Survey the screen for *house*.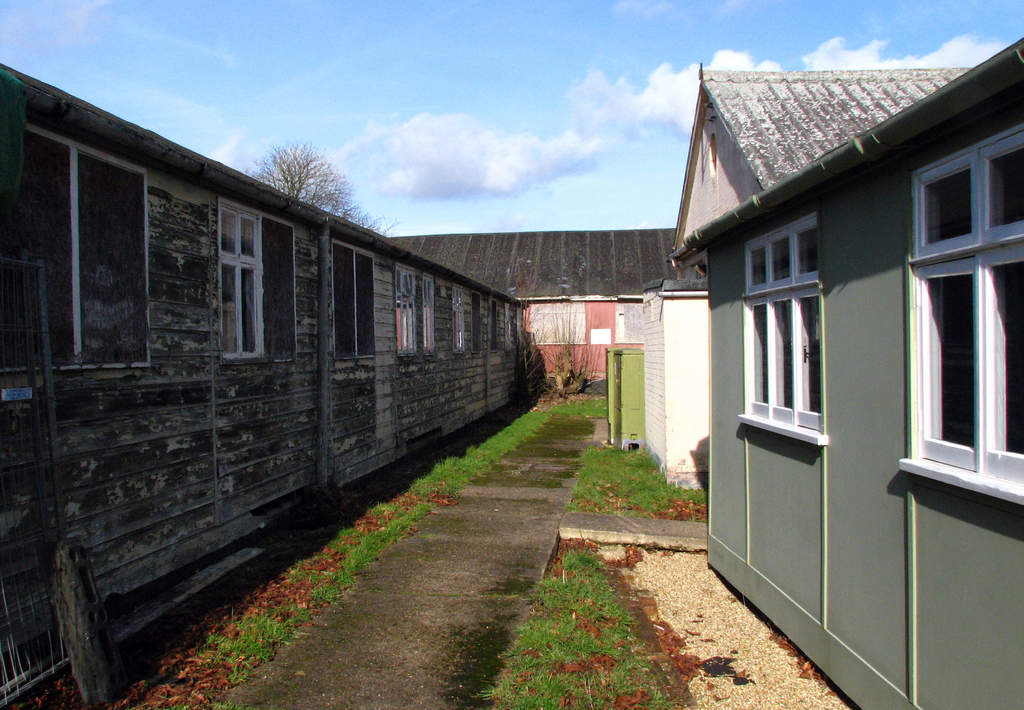
Survey found: bbox(683, 37, 1023, 709).
